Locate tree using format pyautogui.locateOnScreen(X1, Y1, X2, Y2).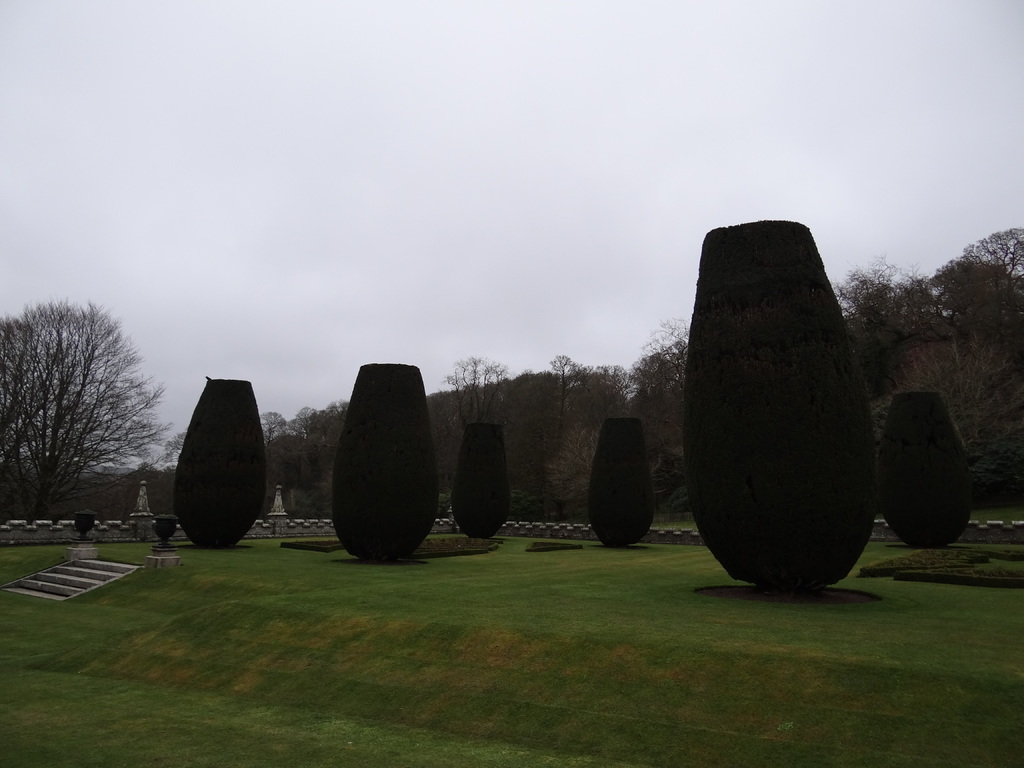
pyautogui.locateOnScreen(260, 410, 289, 438).
